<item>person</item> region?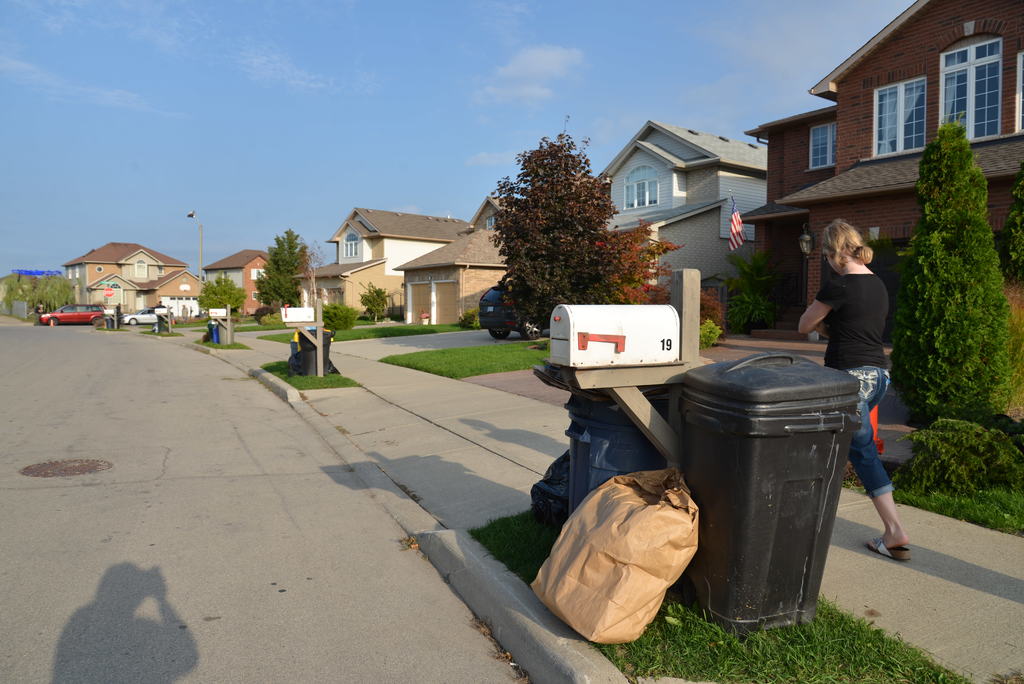
bbox=(795, 220, 911, 562)
